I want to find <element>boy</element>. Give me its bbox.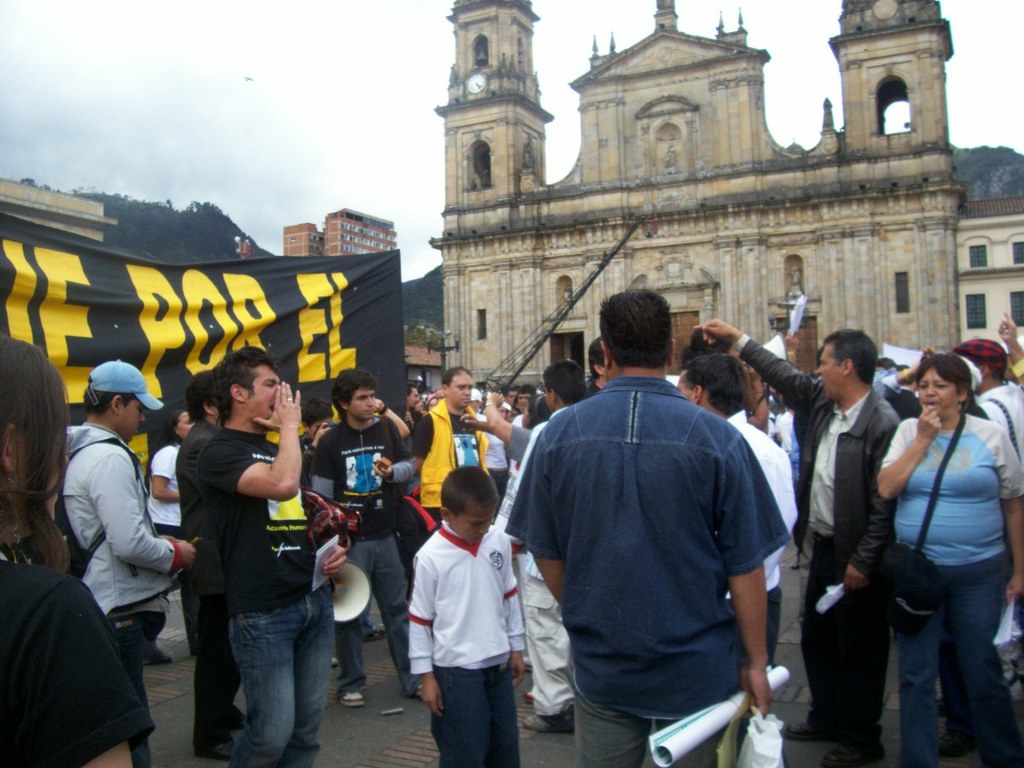
crop(401, 464, 556, 767).
